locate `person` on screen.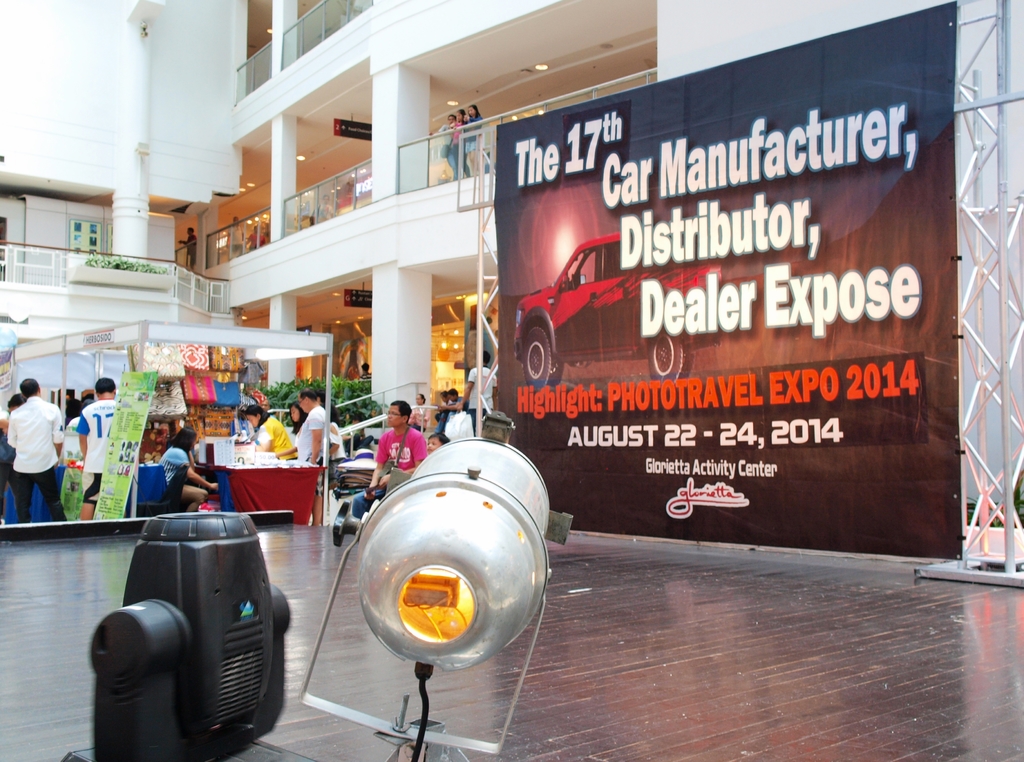
On screen at [291,403,307,428].
